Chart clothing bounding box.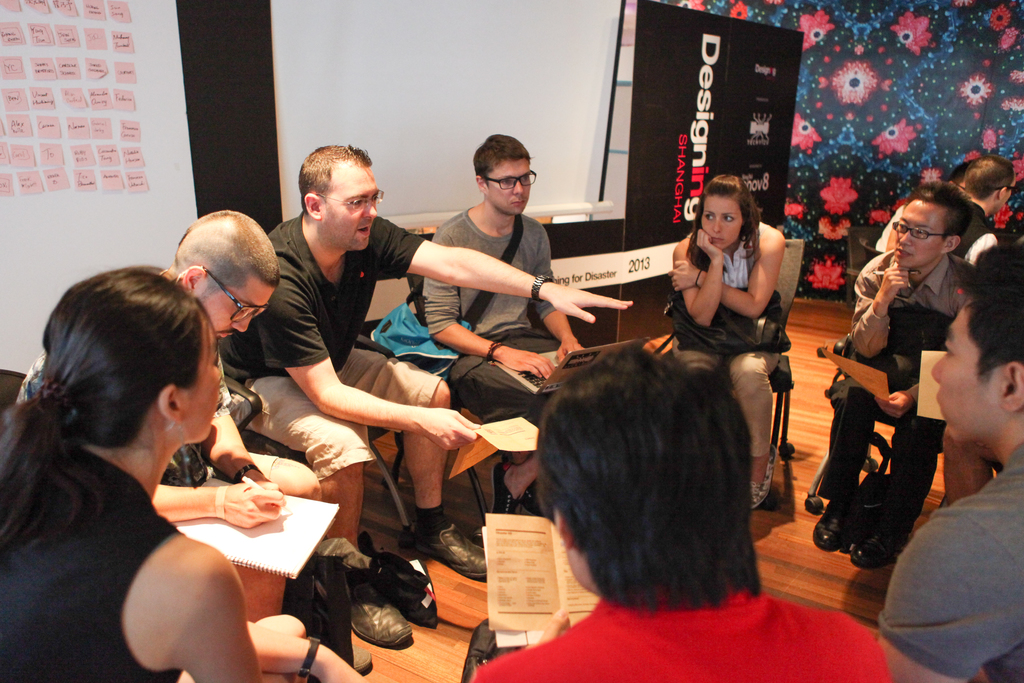
Charted: box=[946, 197, 994, 269].
